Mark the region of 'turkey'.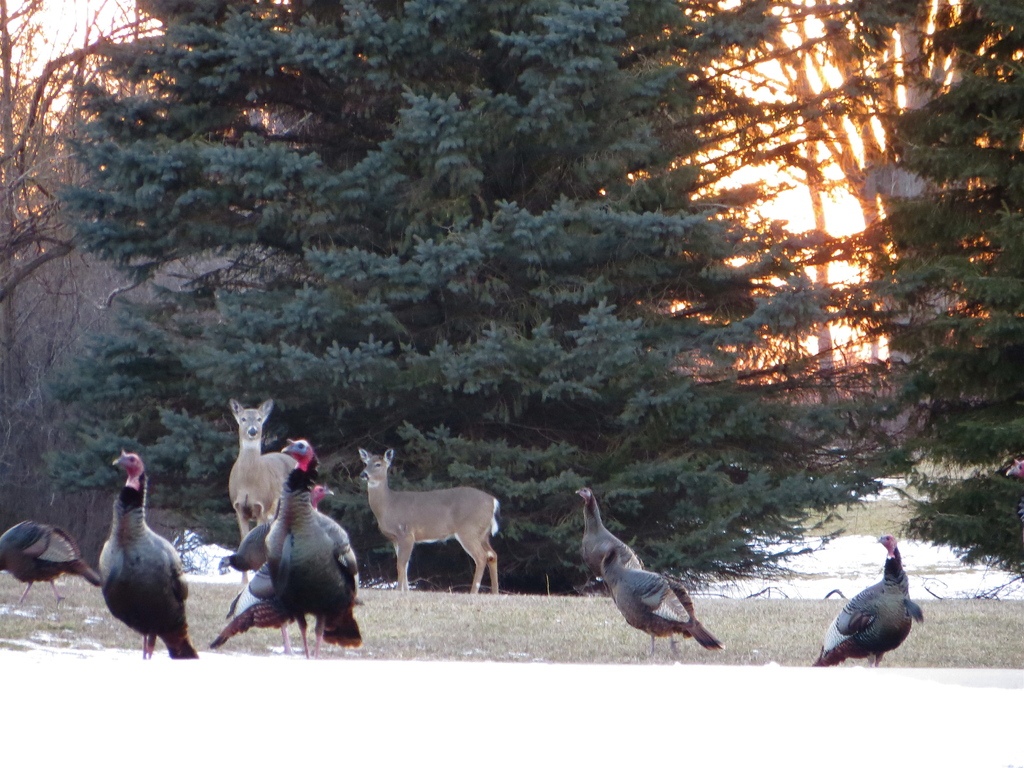
Region: (262, 435, 361, 660).
